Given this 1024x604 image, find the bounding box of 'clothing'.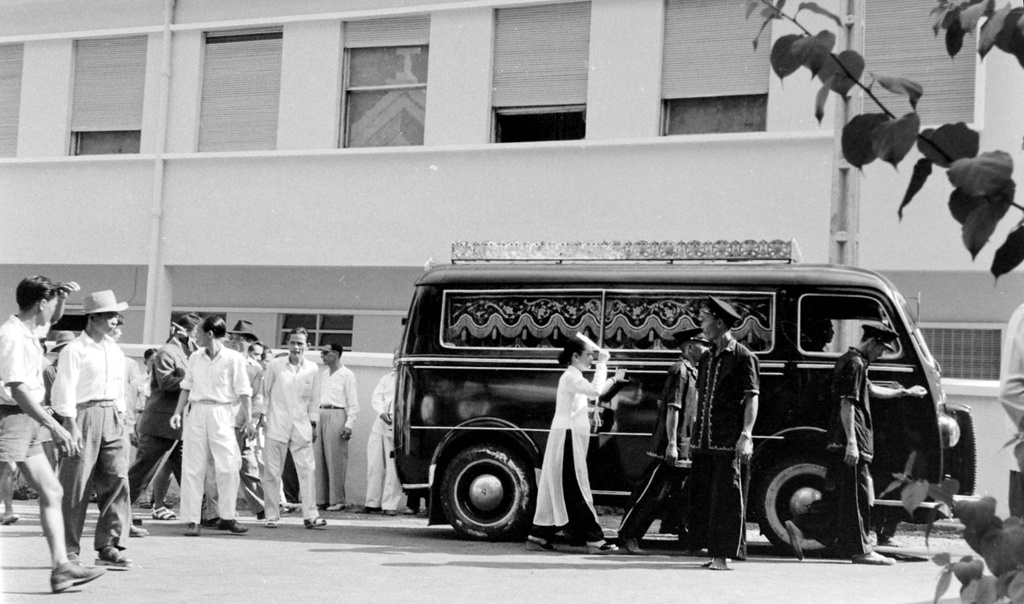
region(362, 371, 412, 510).
